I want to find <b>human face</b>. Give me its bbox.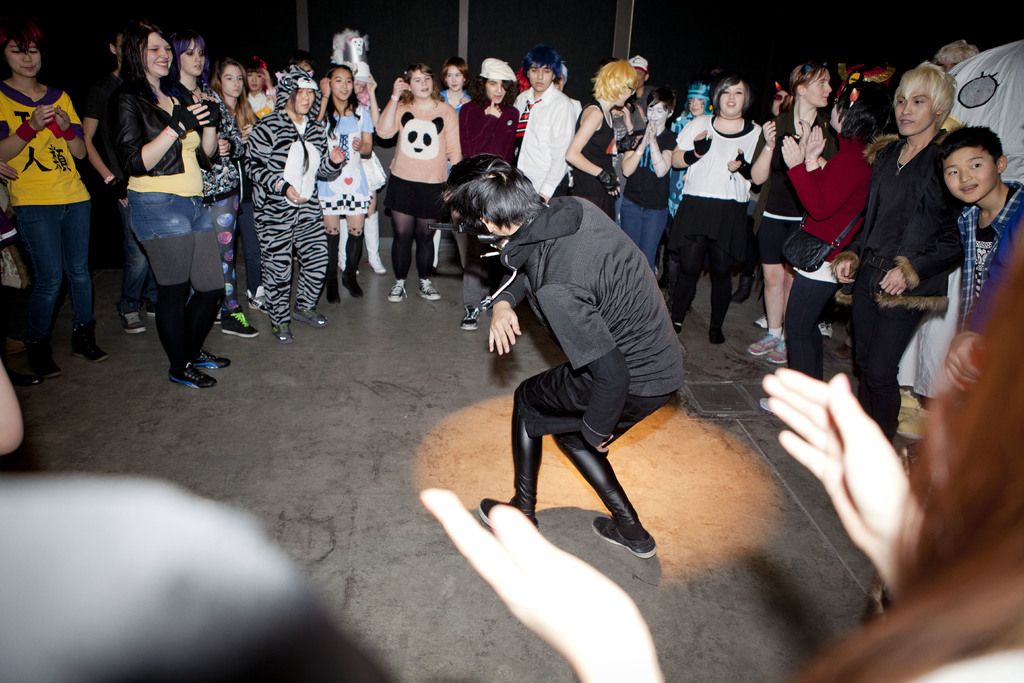
rect(220, 62, 245, 96).
